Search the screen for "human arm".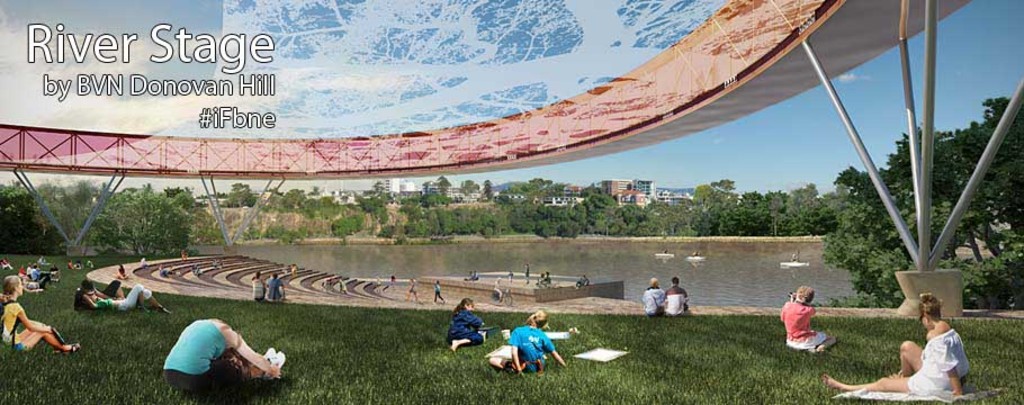
Found at x1=541 y1=331 x2=565 y2=366.
